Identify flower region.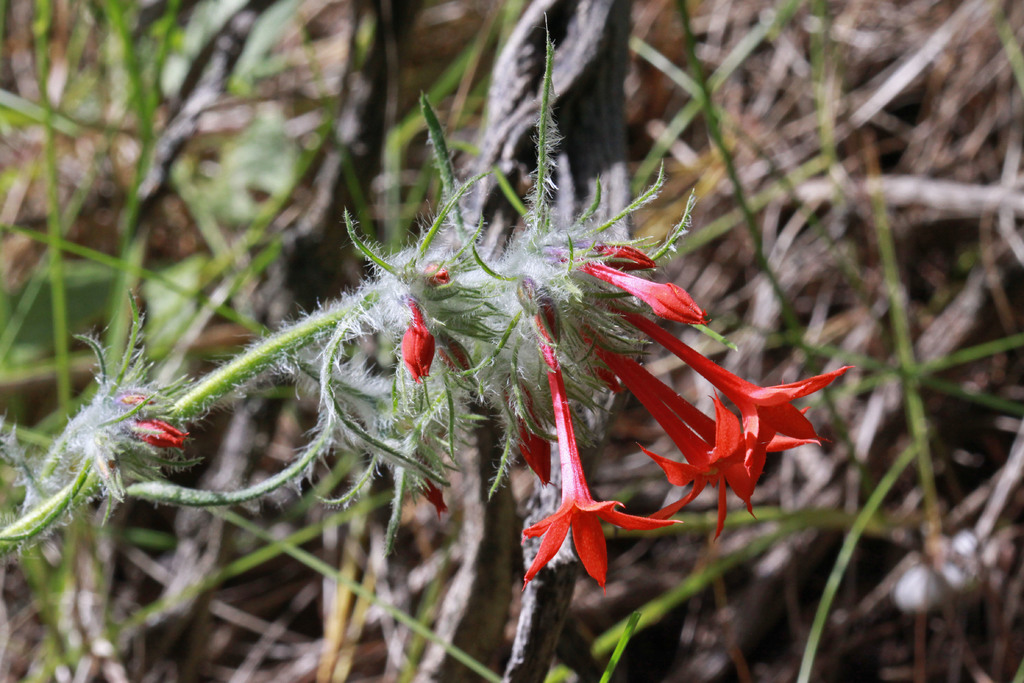
Region: box=[529, 312, 682, 591].
